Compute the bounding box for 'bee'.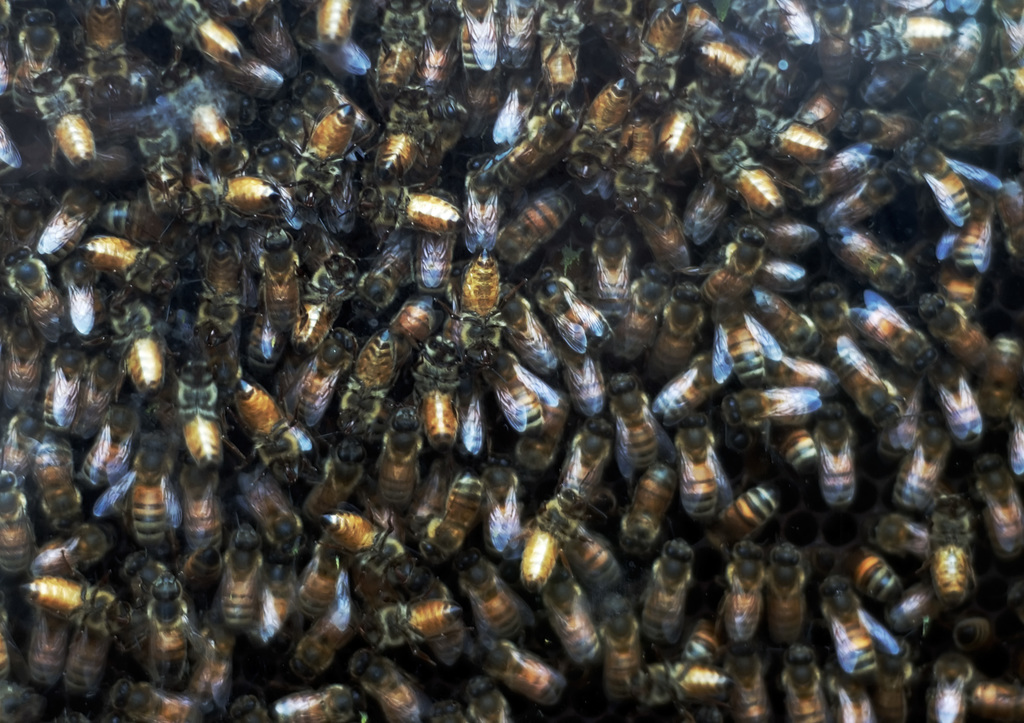
bbox=(23, 611, 79, 688).
